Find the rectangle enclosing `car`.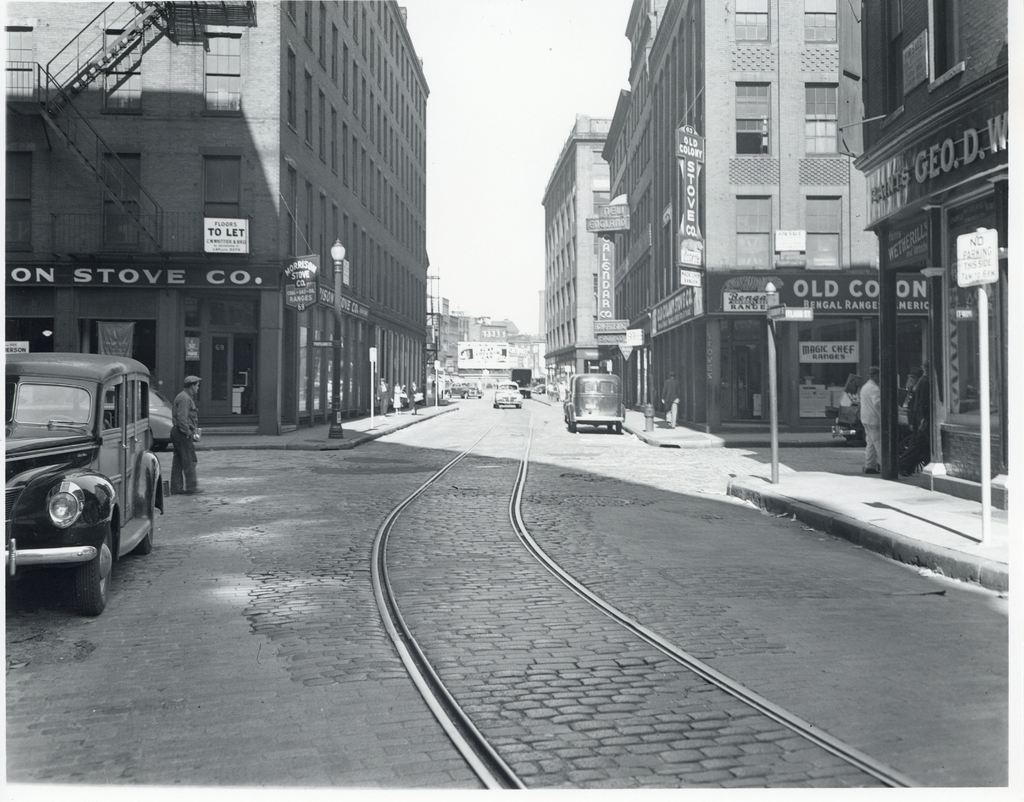
(left=493, top=381, right=524, bottom=406).
